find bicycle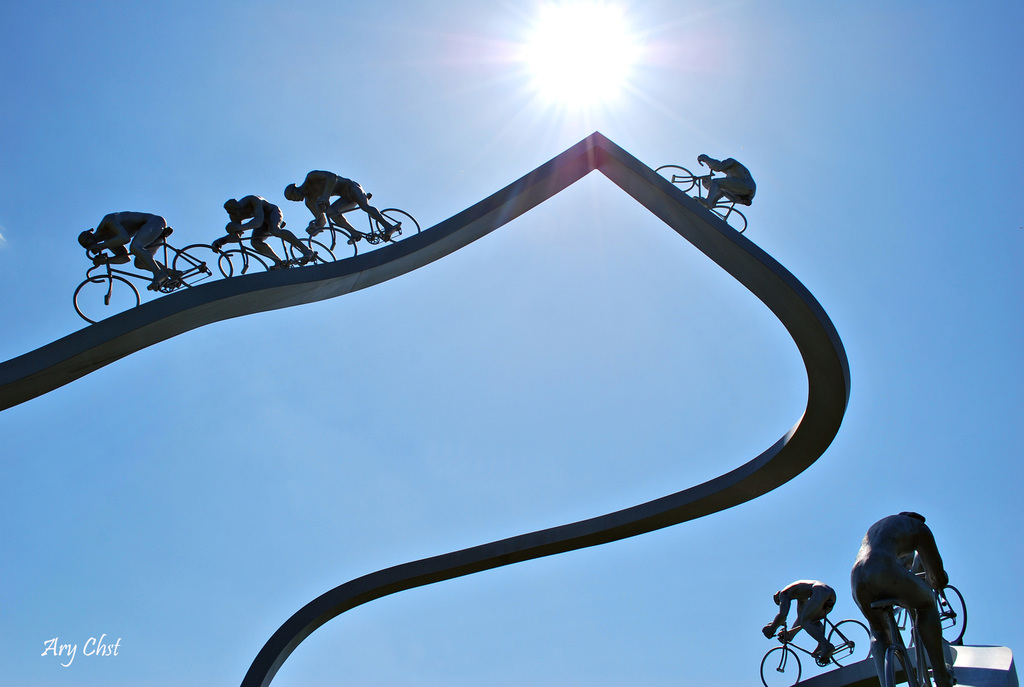
891,567,966,651
